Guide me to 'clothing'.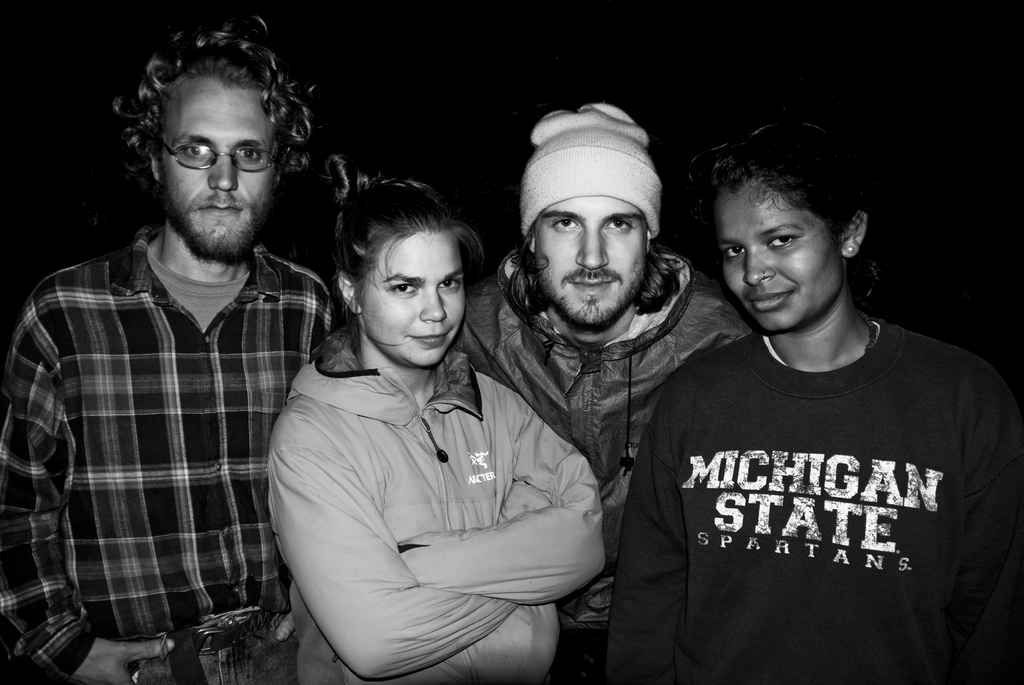
Guidance: BBox(1, 226, 351, 684).
